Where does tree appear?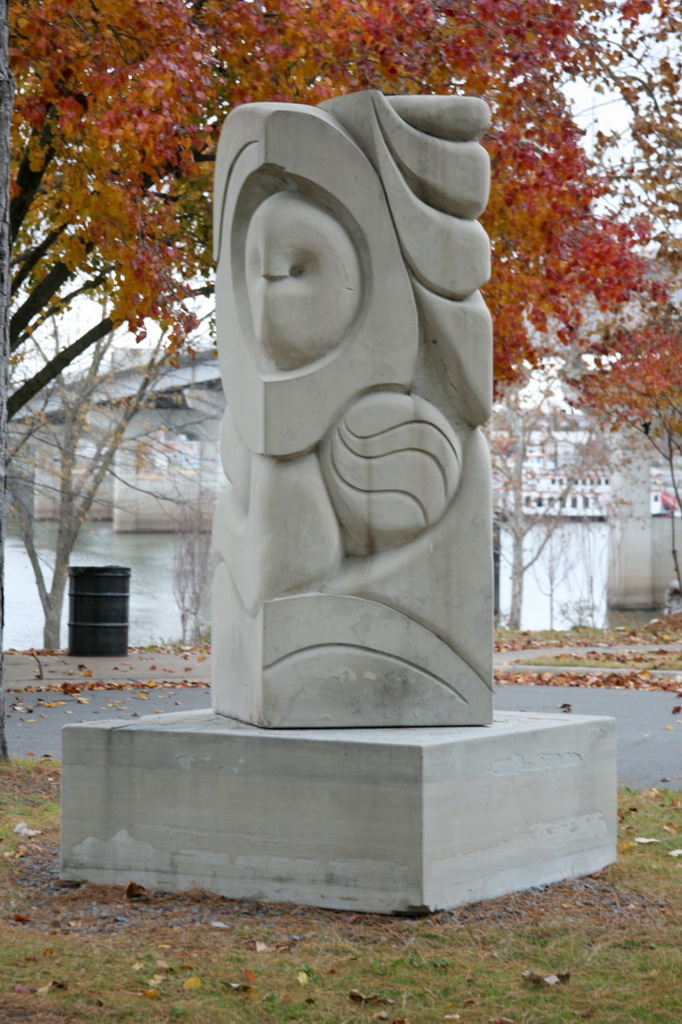
Appears at x1=44, y1=410, x2=216, y2=651.
